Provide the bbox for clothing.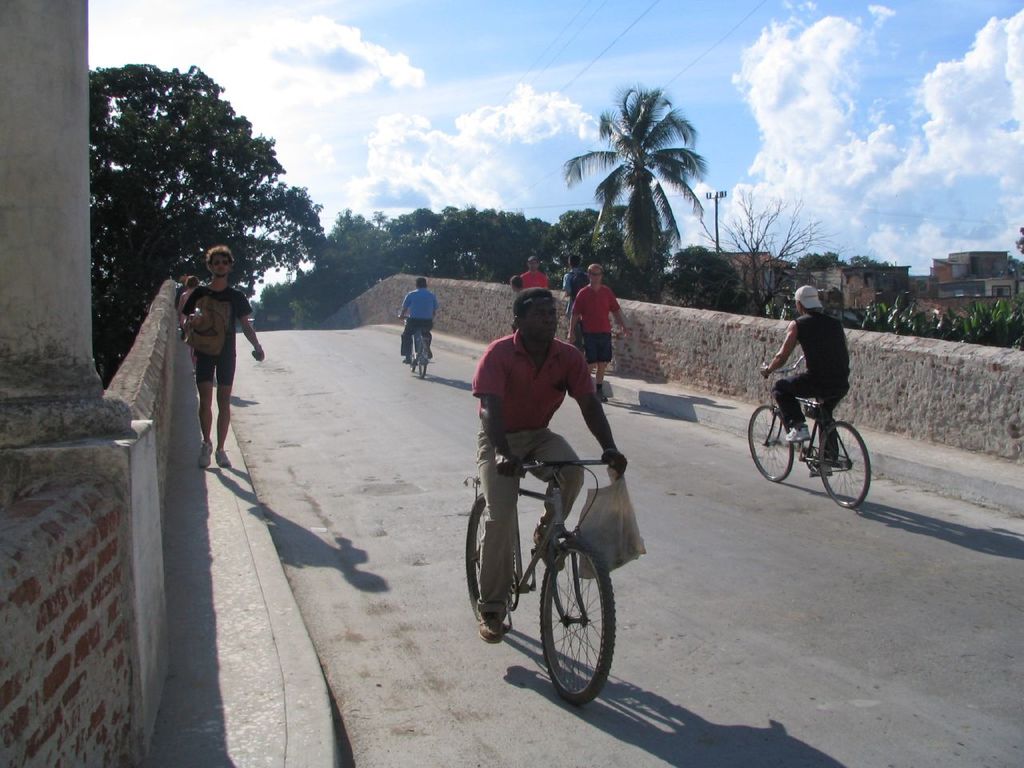
rect(767, 316, 847, 472).
